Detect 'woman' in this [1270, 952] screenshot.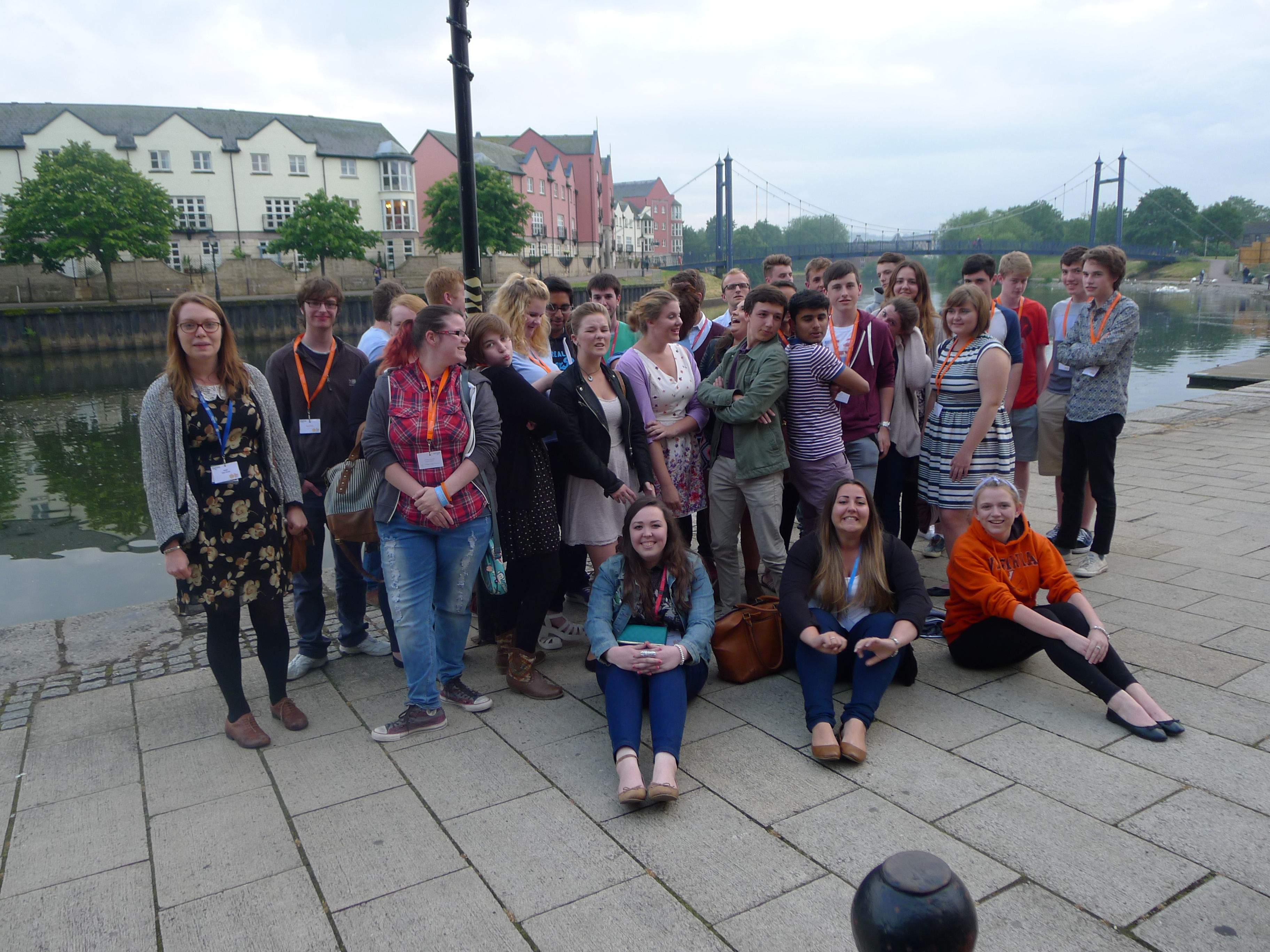
Detection: box(214, 101, 250, 189).
